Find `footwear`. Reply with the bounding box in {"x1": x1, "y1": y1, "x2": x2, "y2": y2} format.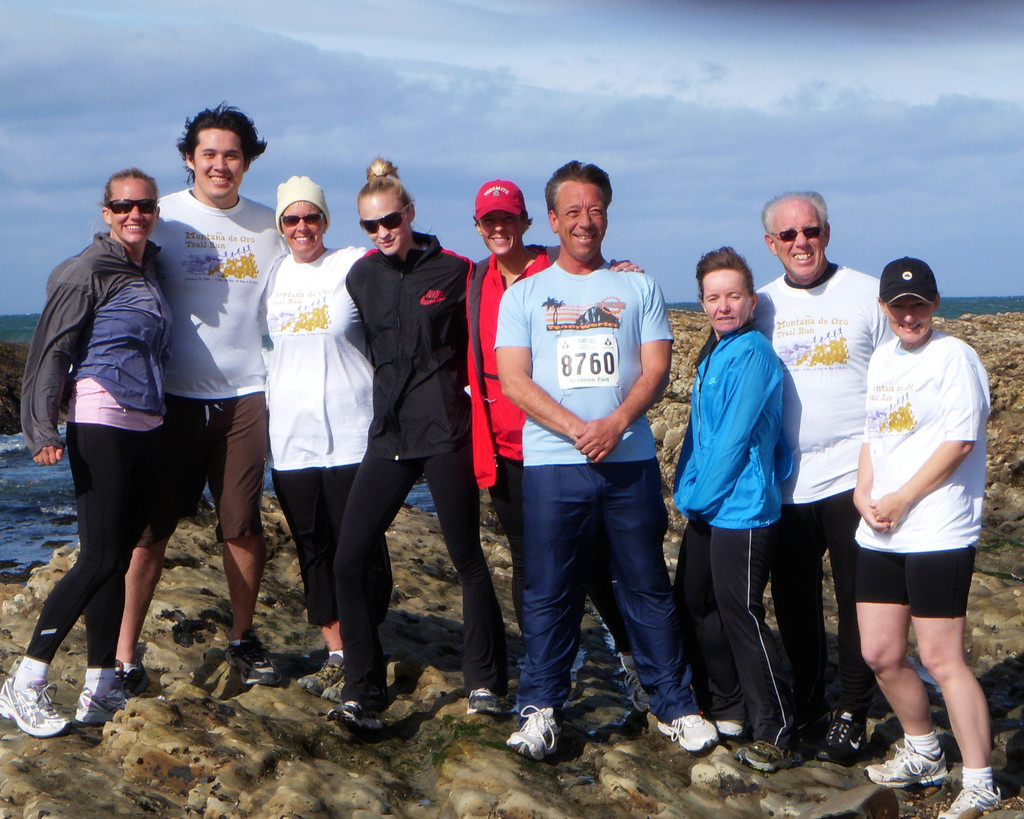
{"x1": 220, "y1": 636, "x2": 275, "y2": 694}.
